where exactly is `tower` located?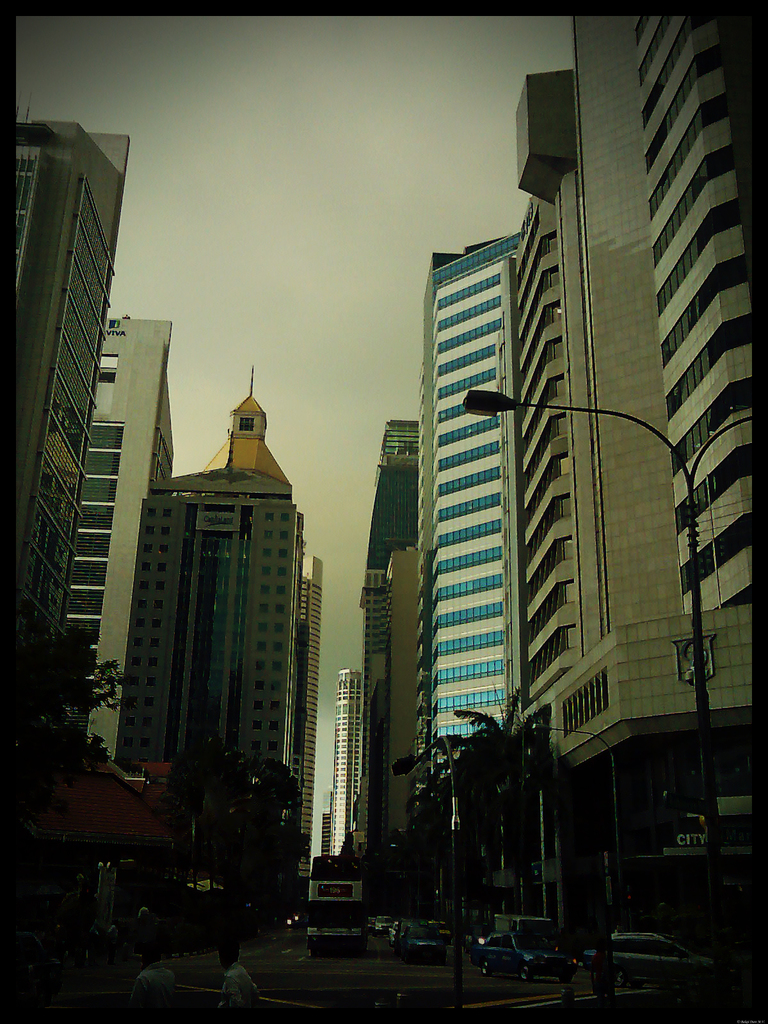
Its bounding box is <region>354, 417, 429, 872</region>.
